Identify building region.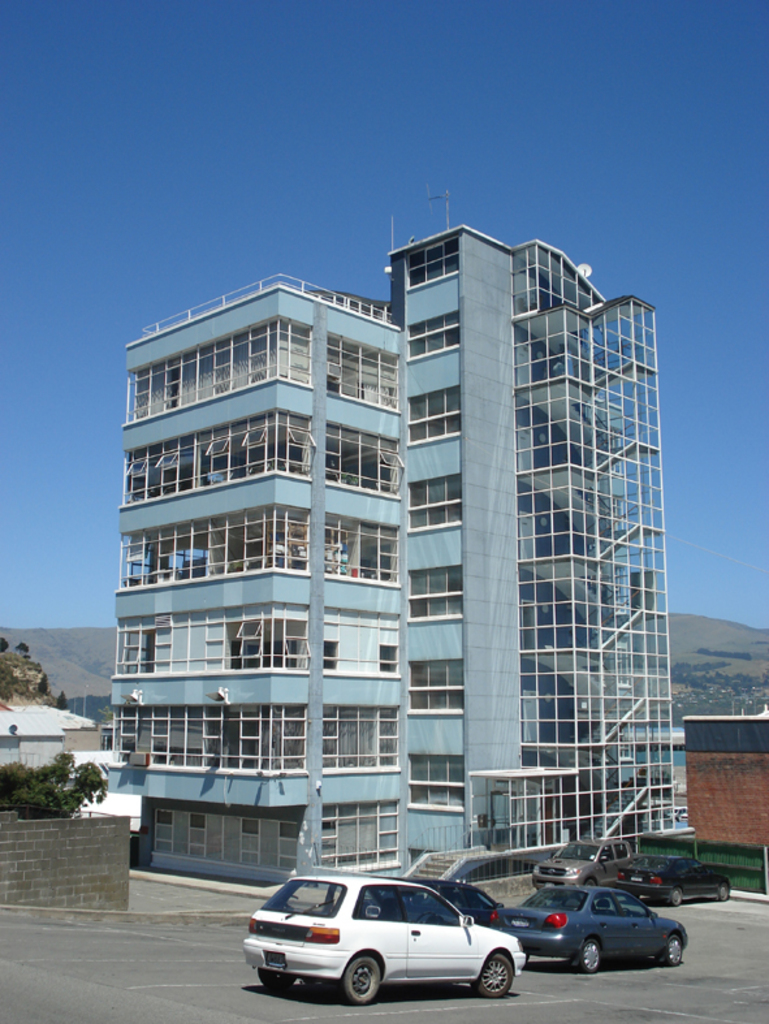
Region: [0,703,116,817].
